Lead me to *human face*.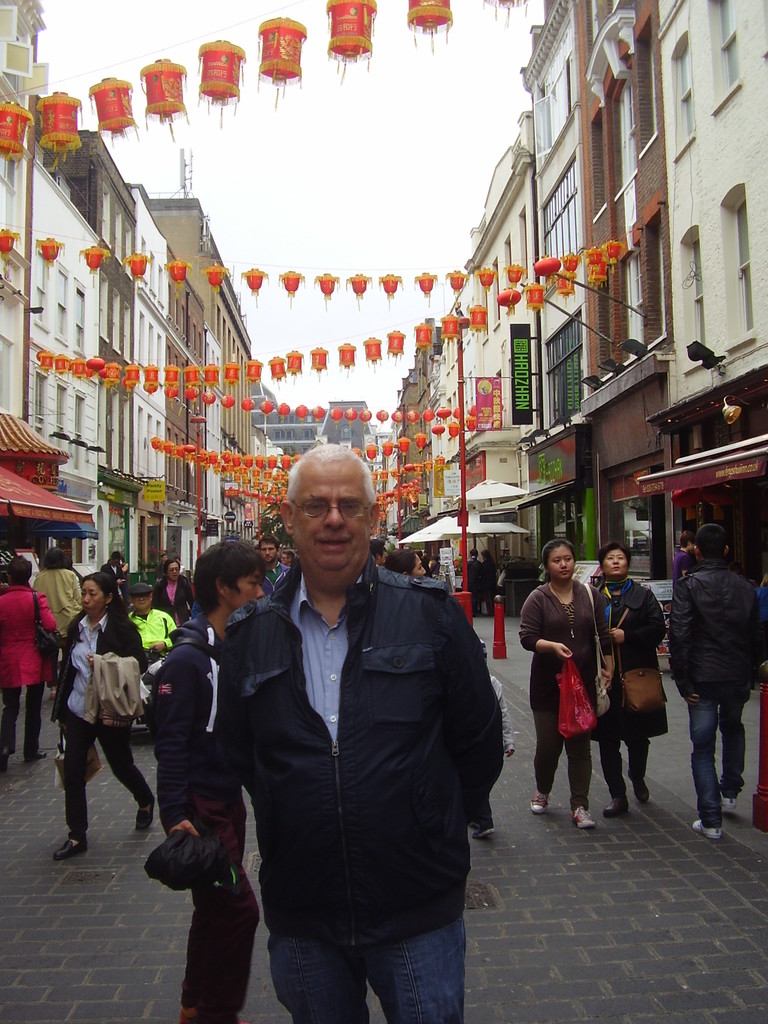
Lead to (596,541,632,580).
